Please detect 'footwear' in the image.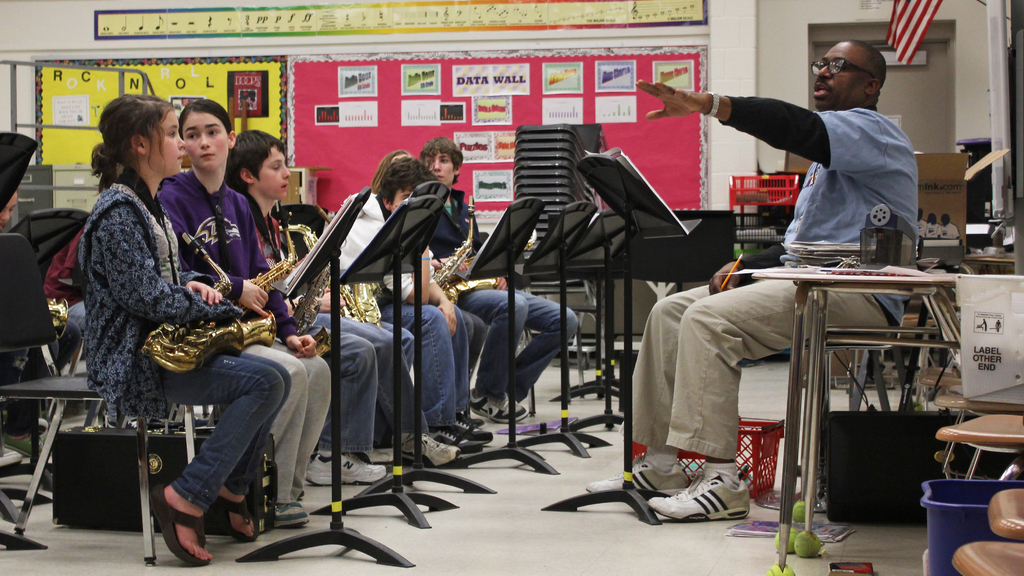
(589,461,678,508).
